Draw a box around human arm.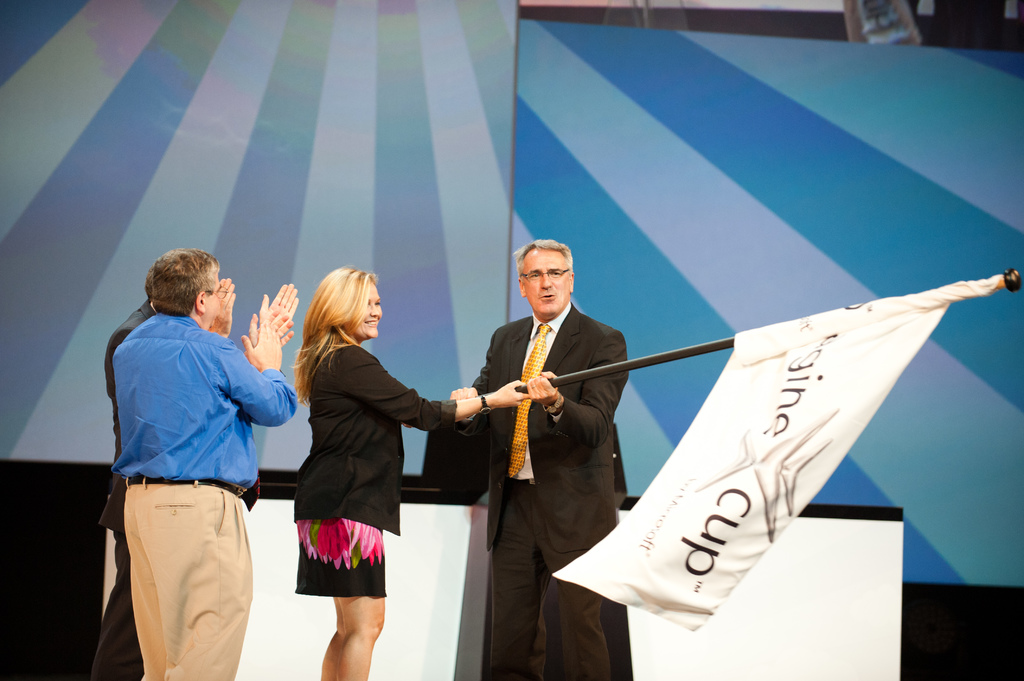
[235,277,308,356].
